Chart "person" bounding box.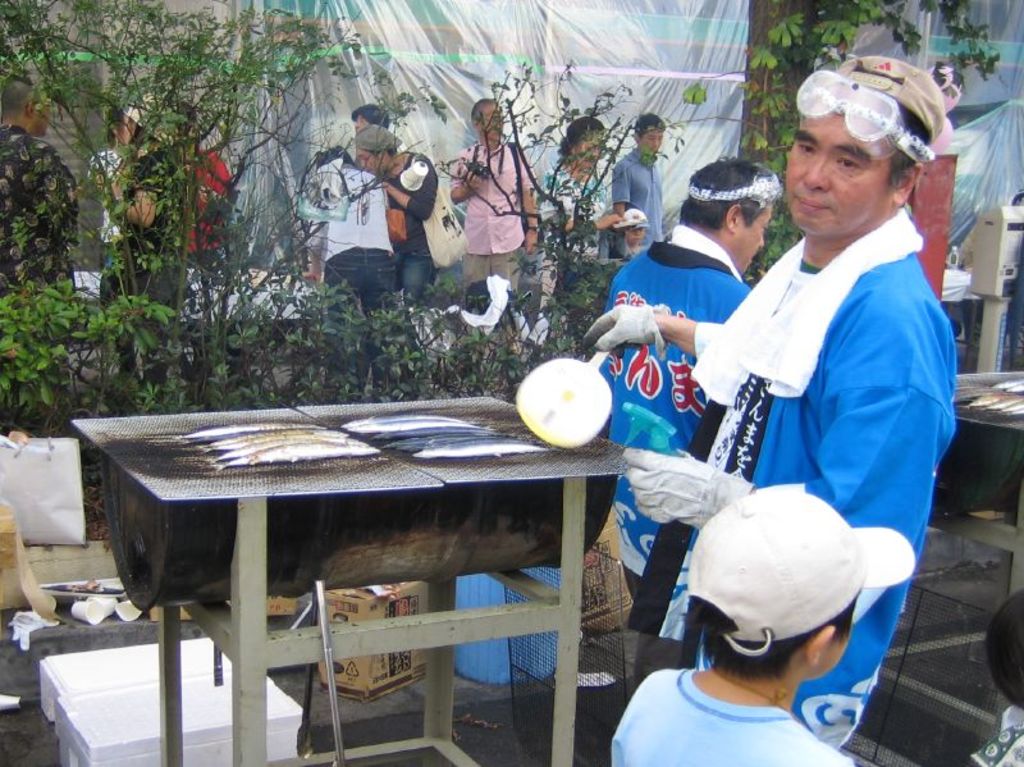
Charted: [x1=611, y1=109, x2=667, y2=269].
